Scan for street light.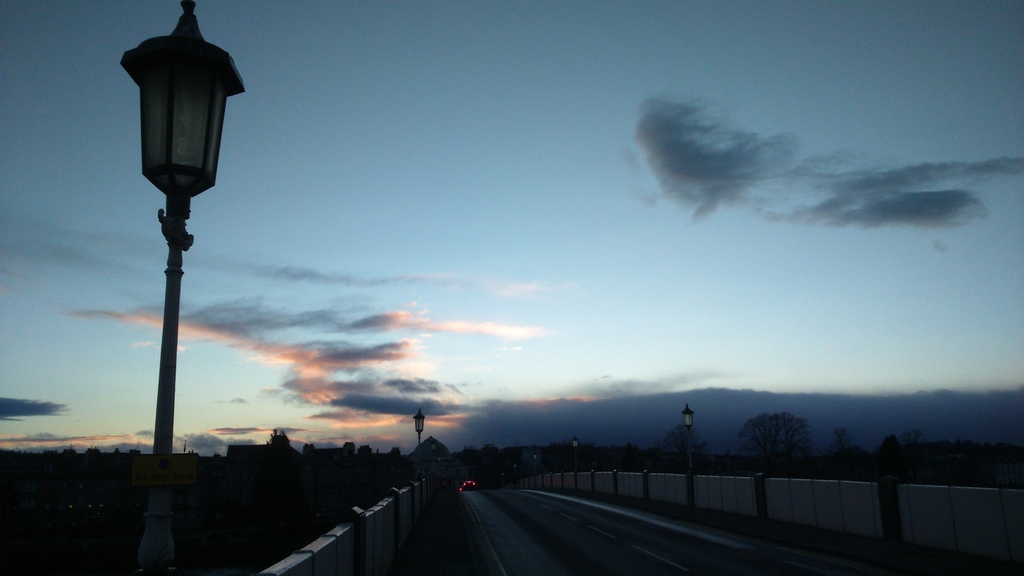
Scan result: rect(679, 402, 694, 478).
